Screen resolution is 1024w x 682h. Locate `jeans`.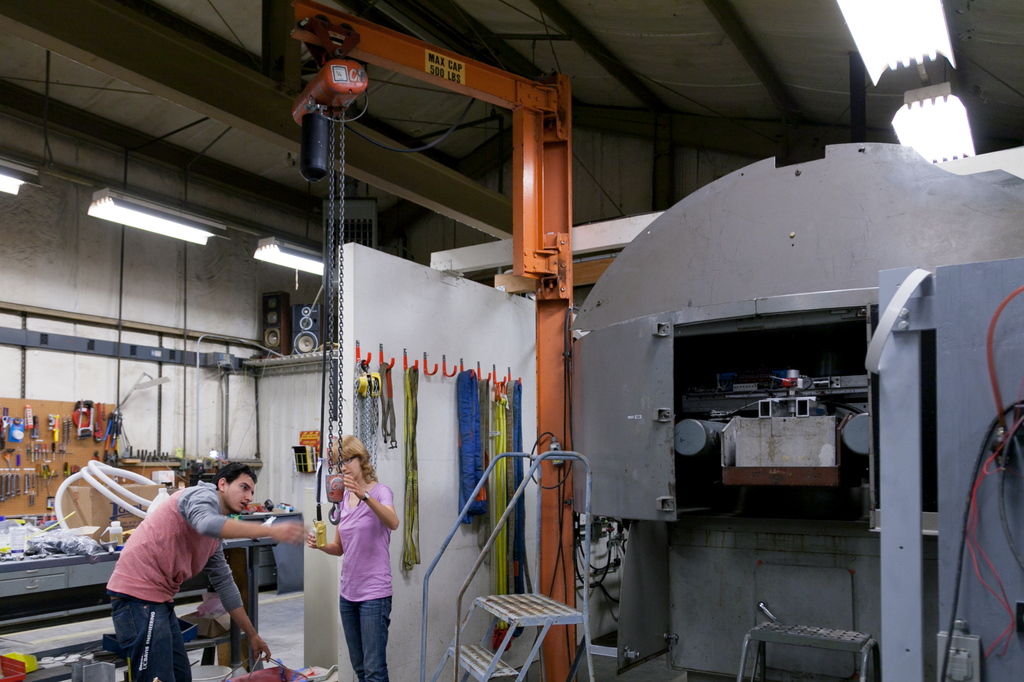
locate(325, 585, 393, 681).
